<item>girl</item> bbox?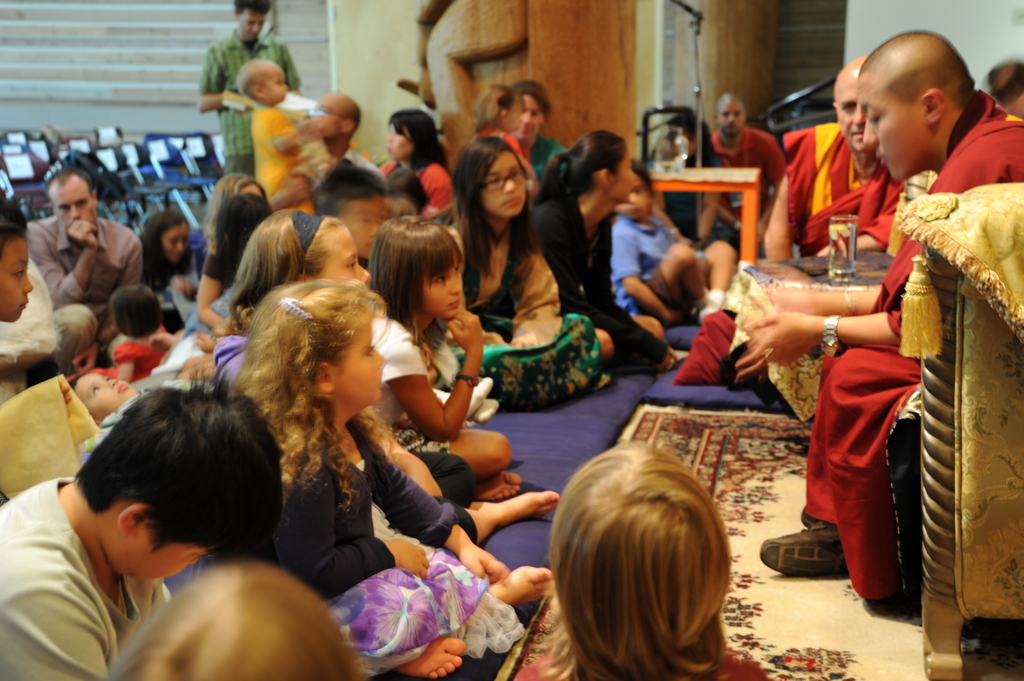
bbox(141, 204, 201, 335)
